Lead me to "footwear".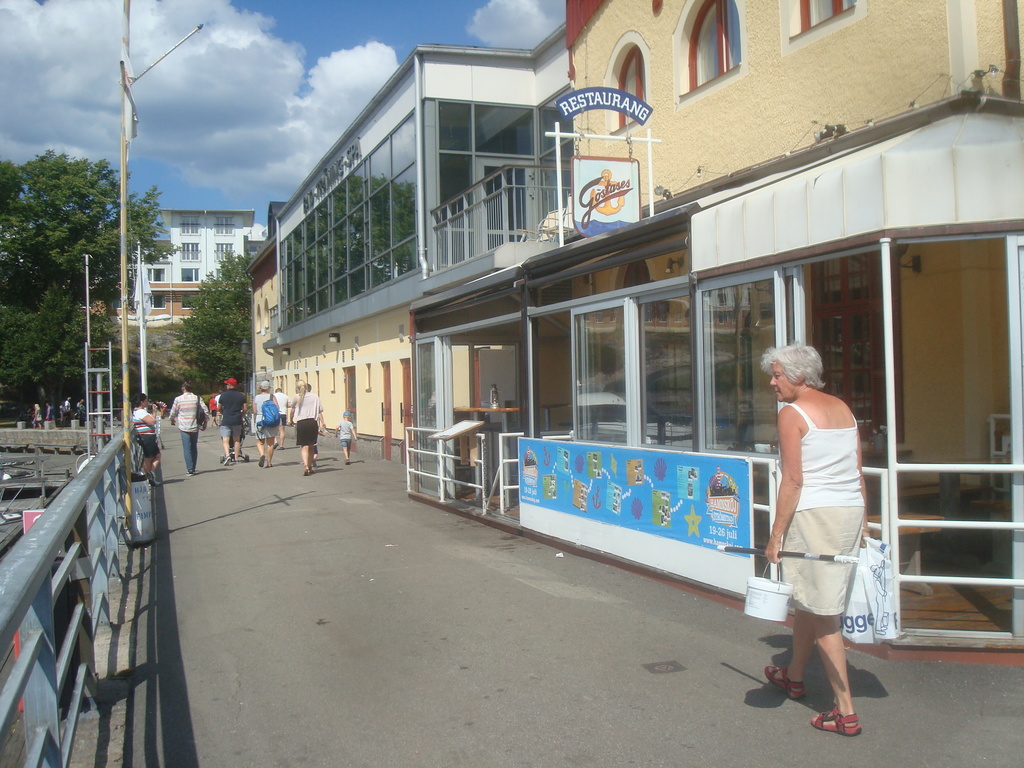
Lead to {"x1": 136, "y1": 468, "x2": 152, "y2": 486}.
